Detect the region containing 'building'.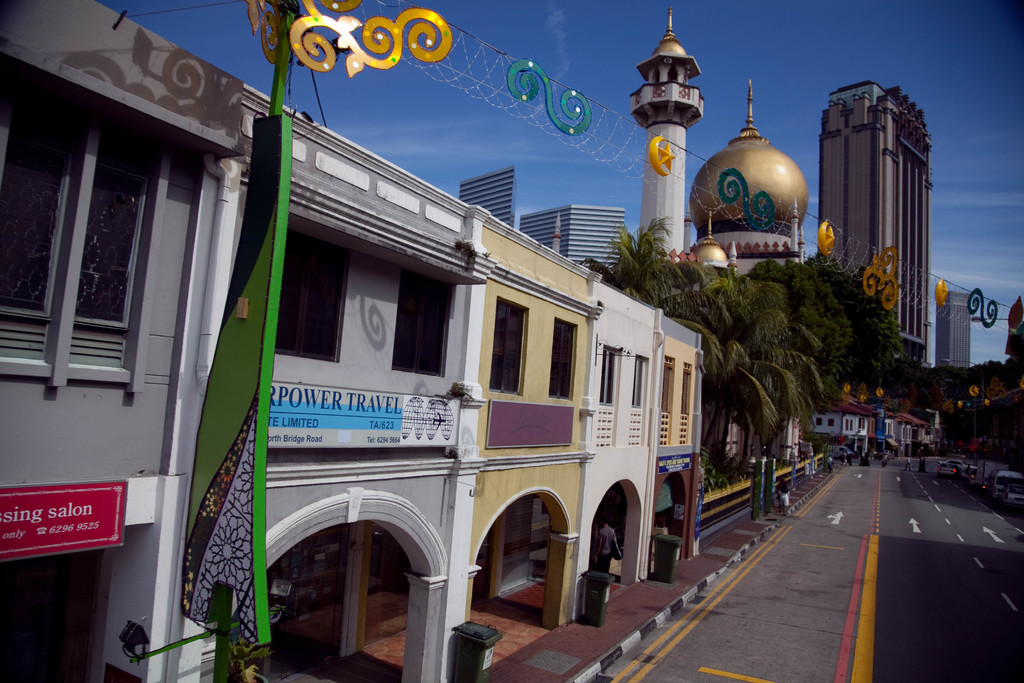
BBox(938, 285, 973, 375).
